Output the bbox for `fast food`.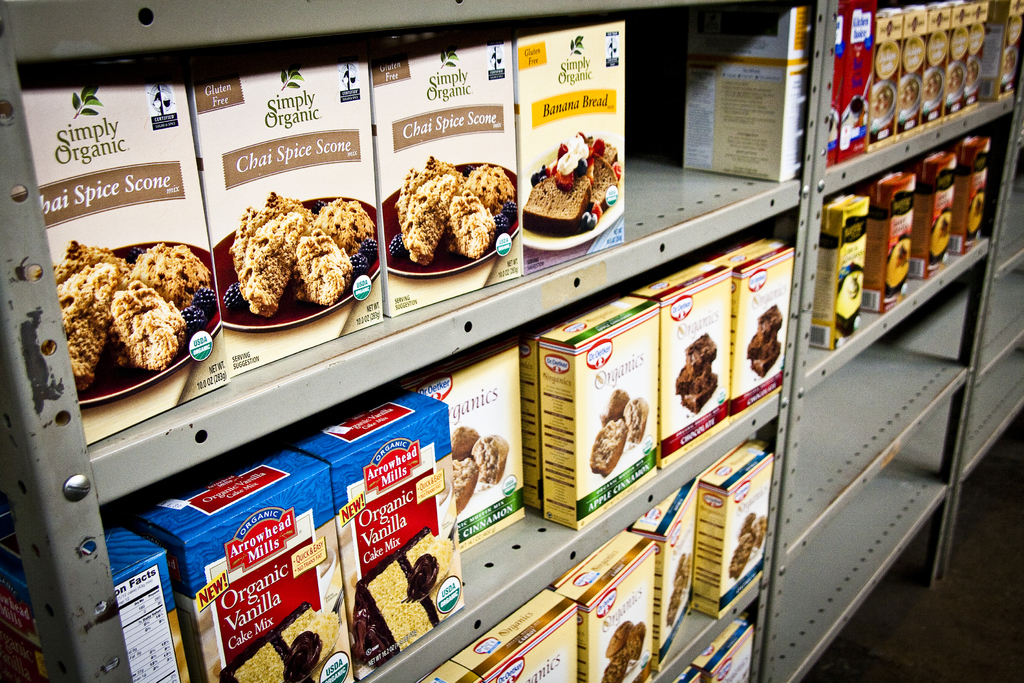
x1=599, y1=649, x2=629, y2=682.
